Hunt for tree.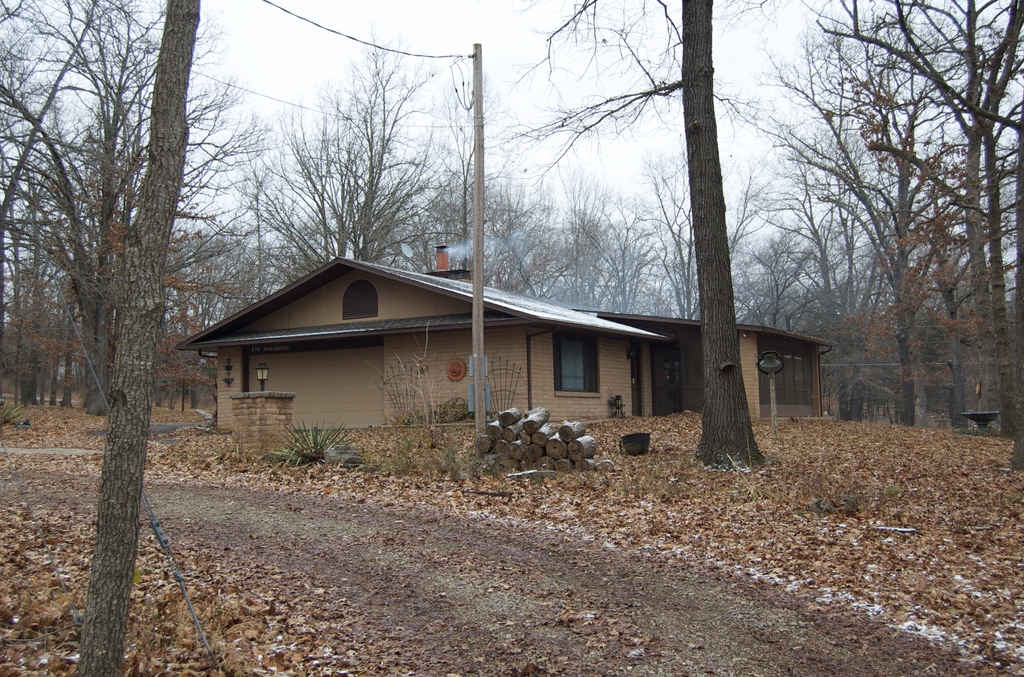
Hunted down at bbox=(71, 0, 201, 676).
